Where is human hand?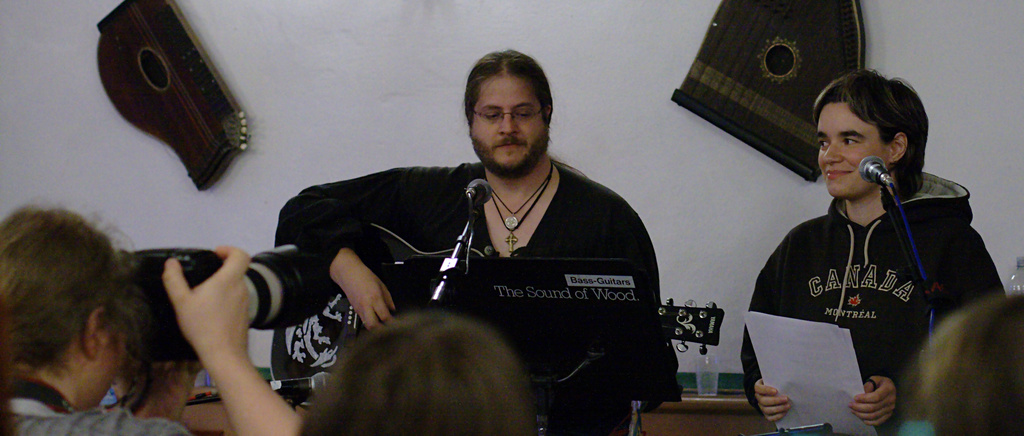
BBox(846, 376, 899, 431).
